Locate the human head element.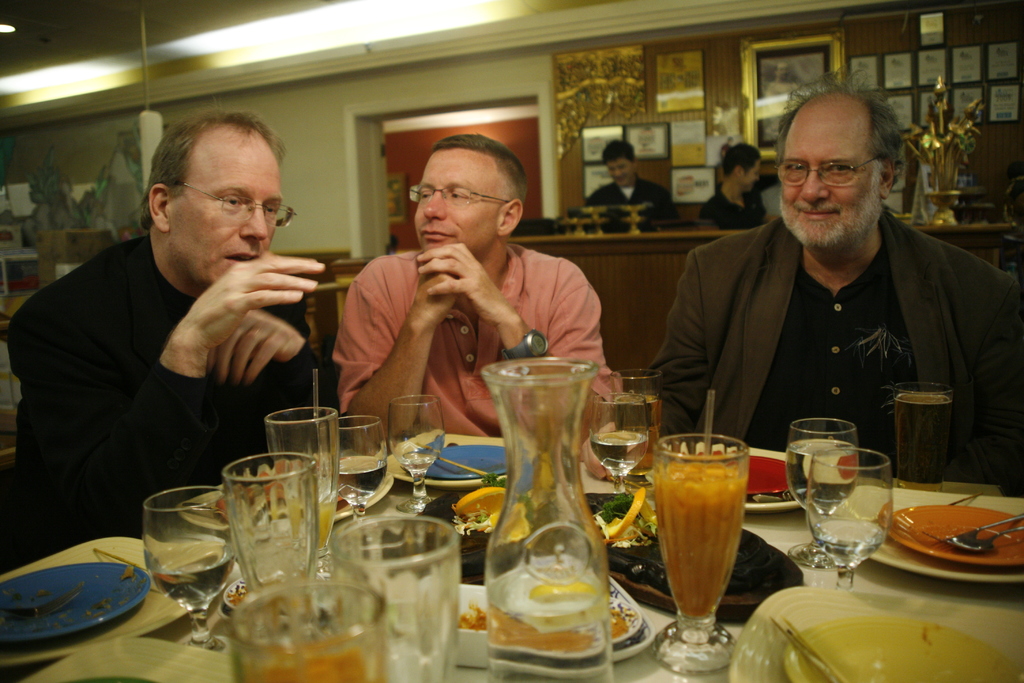
Element bbox: select_region(772, 85, 911, 232).
